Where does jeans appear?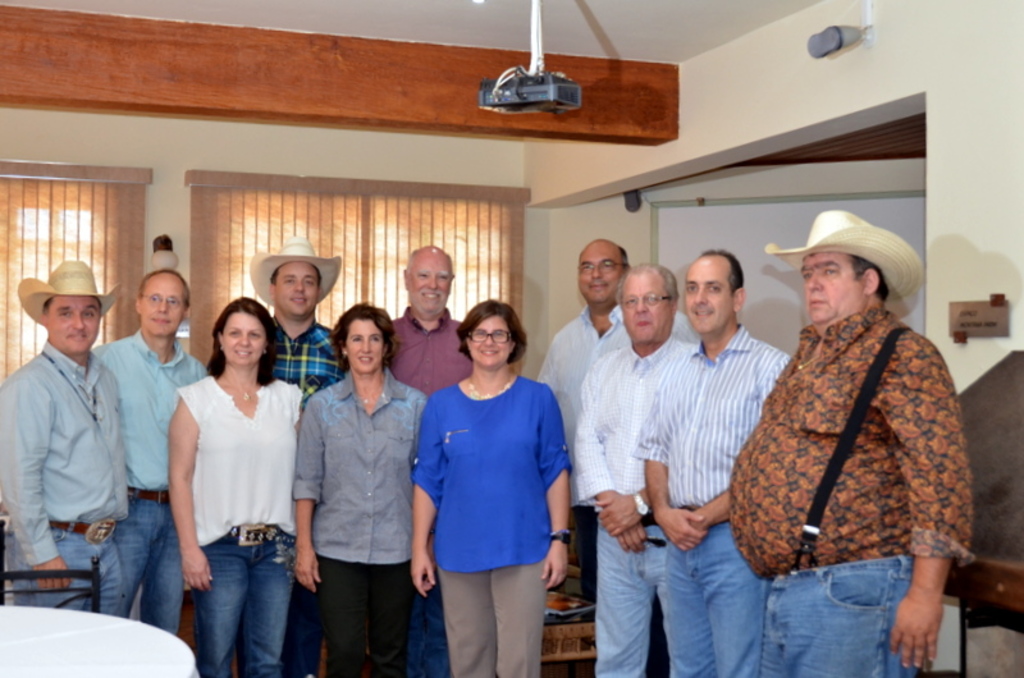
Appears at bbox=[6, 518, 109, 613].
